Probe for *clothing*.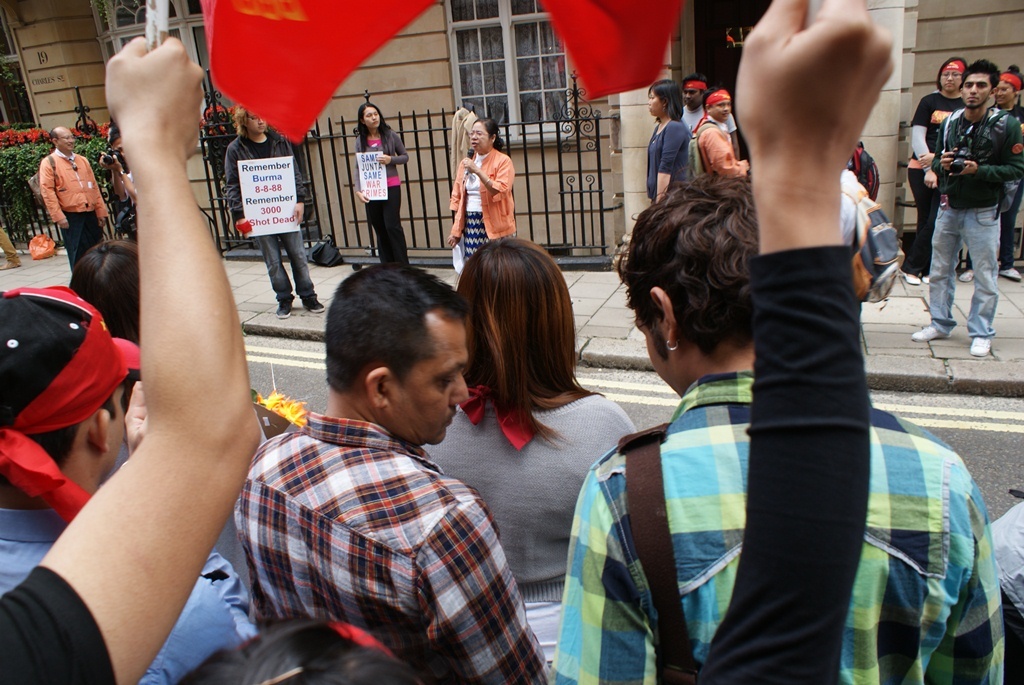
Probe result: 644/119/691/207.
